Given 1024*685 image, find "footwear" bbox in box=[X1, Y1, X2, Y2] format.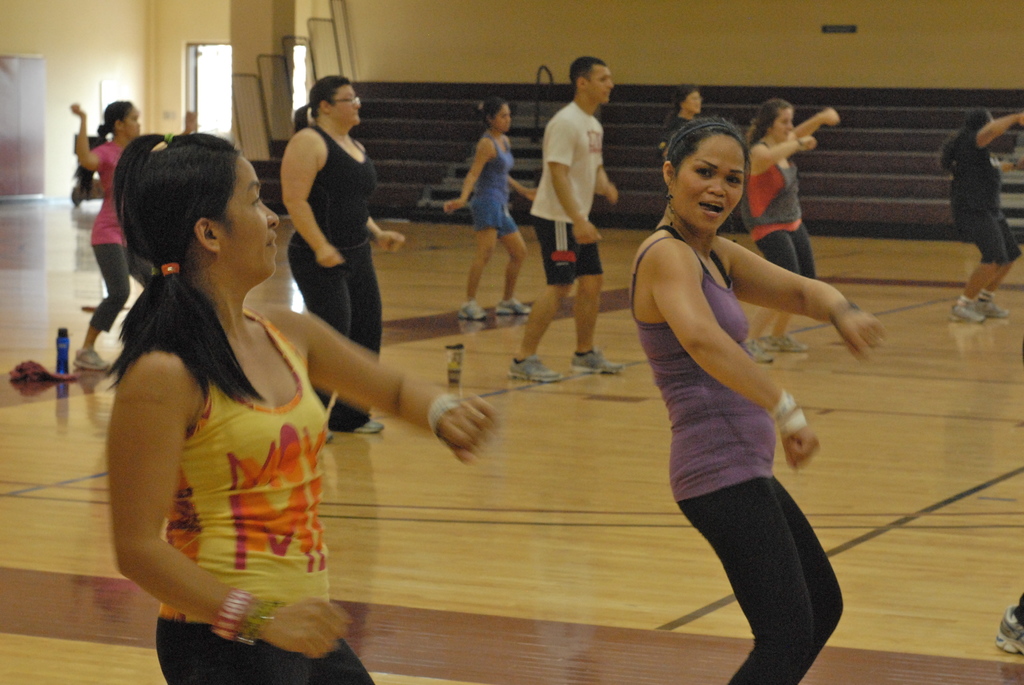
box=[501, 351, 564, 385].
